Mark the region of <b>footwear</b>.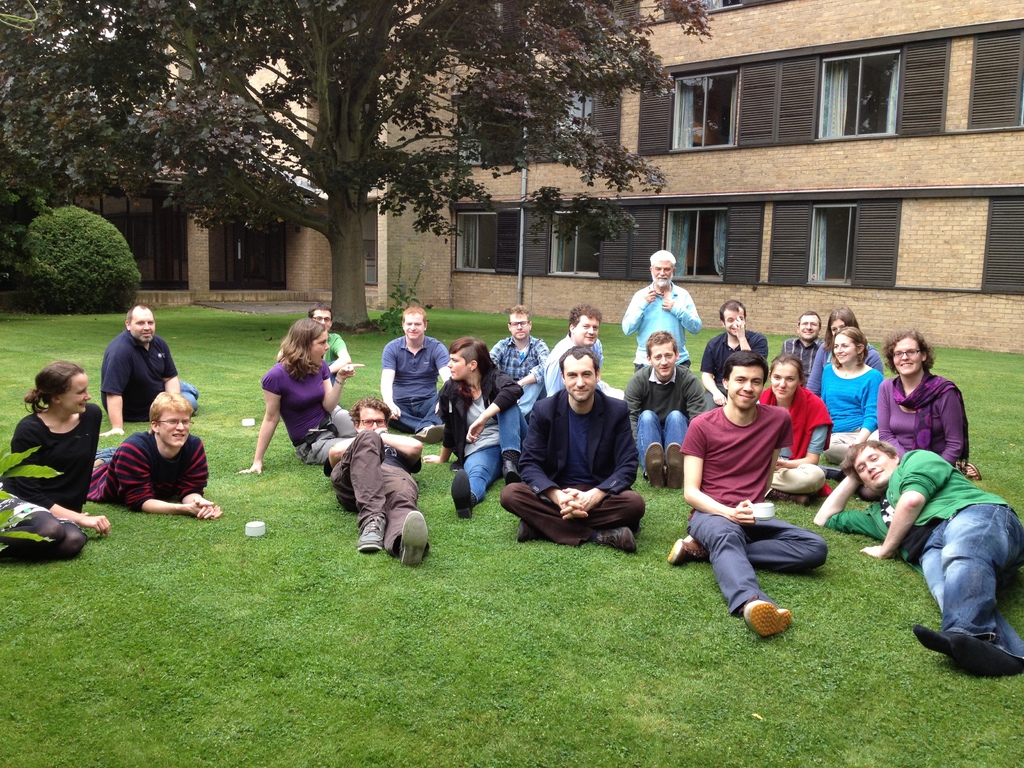
Region: box=[647, 440, 663, 495].
